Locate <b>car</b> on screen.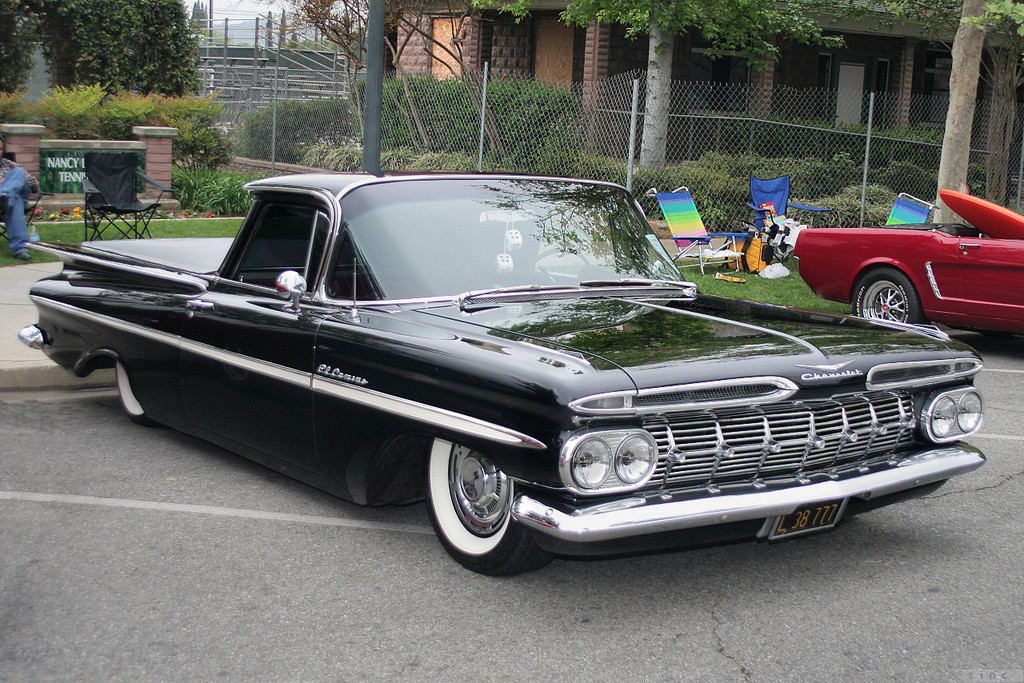
On screen at box(45, 180, 945, 573).
